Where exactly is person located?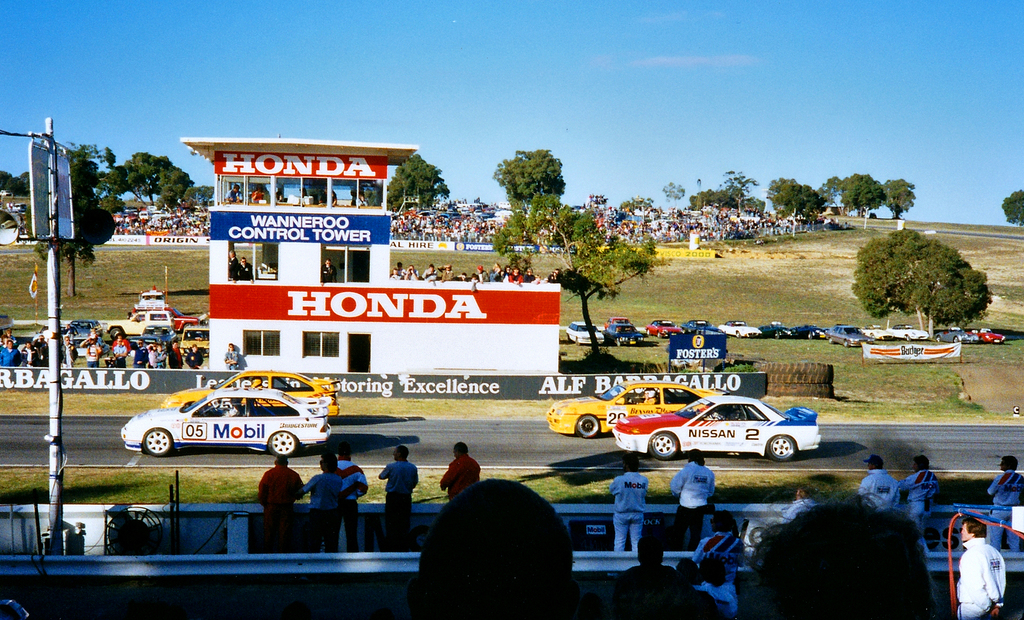
Its bounding box is <region>460, 272, 467, 281</region>.
